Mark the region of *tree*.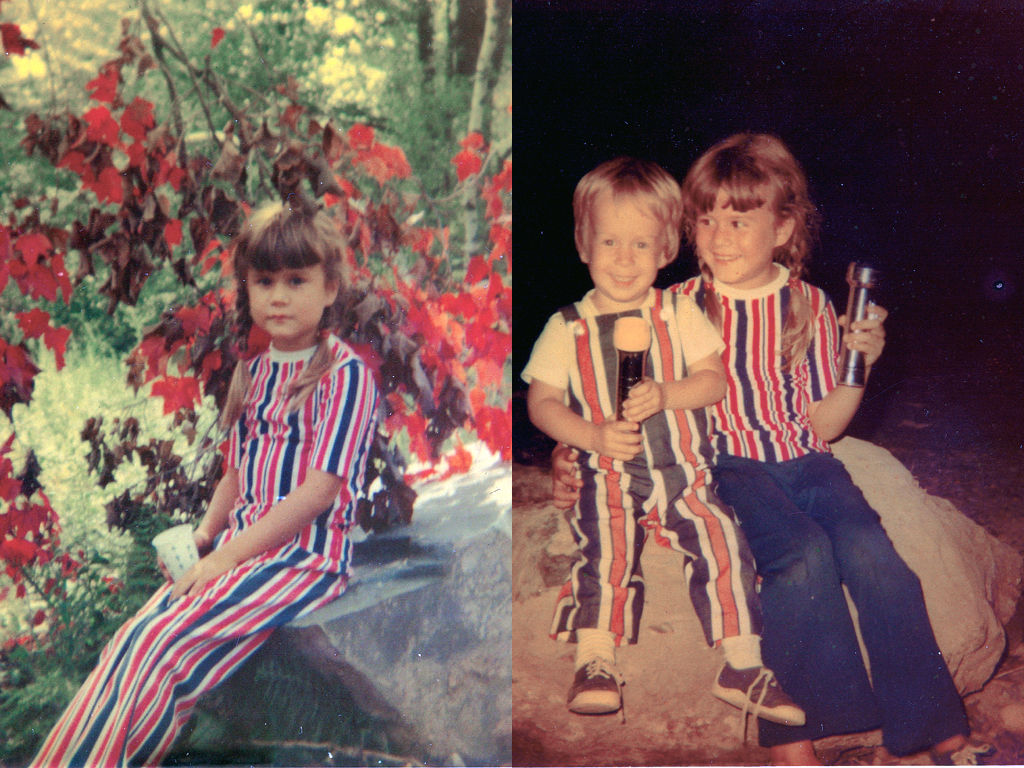
Region: Rect(55, 0, 515, 535).
